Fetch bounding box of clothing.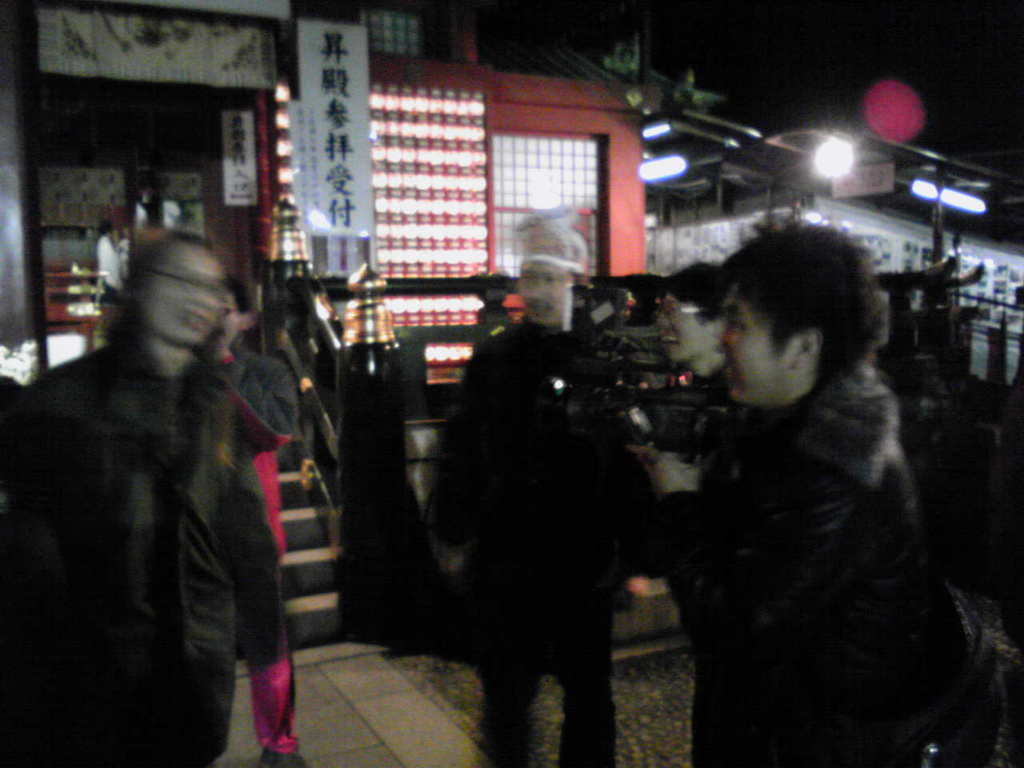
Bbox: rect(422, 328, 652, 754).
